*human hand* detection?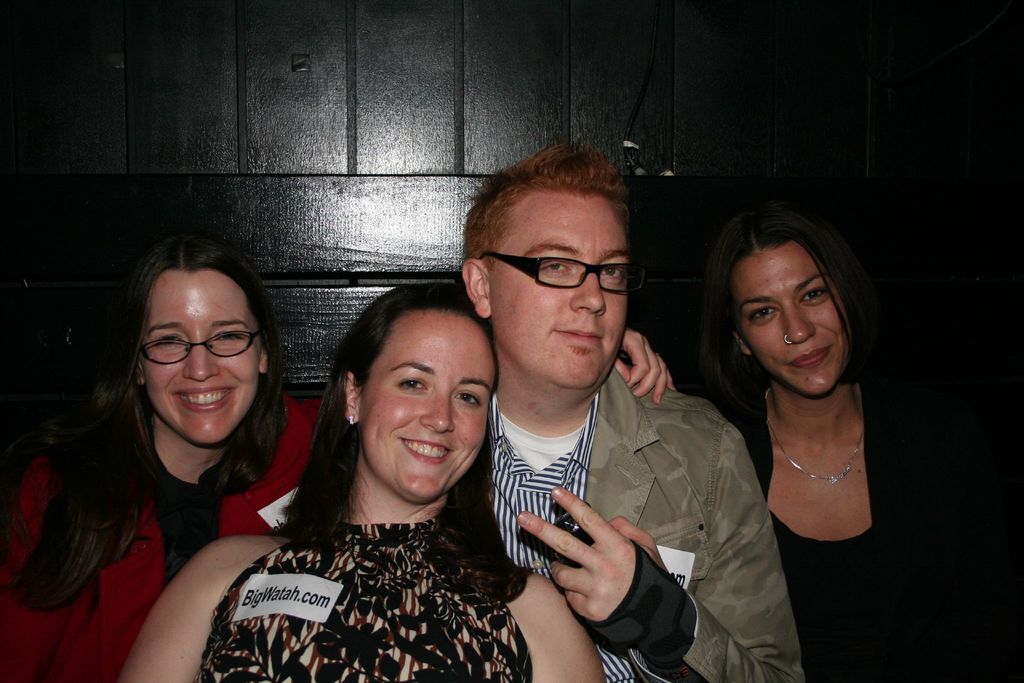
l=532, t=497, r=687, b=646
